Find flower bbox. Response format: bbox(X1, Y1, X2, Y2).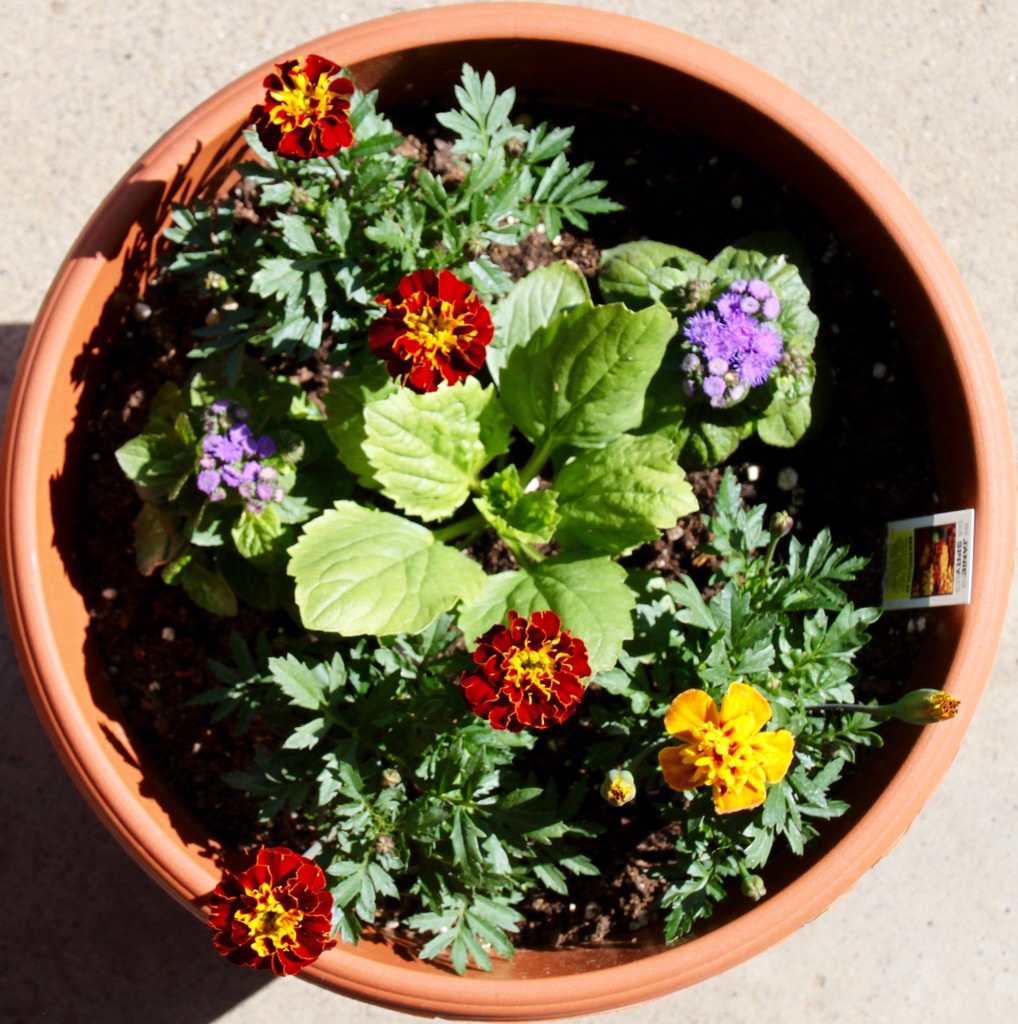
bbox(368, 259, 494, 400).
